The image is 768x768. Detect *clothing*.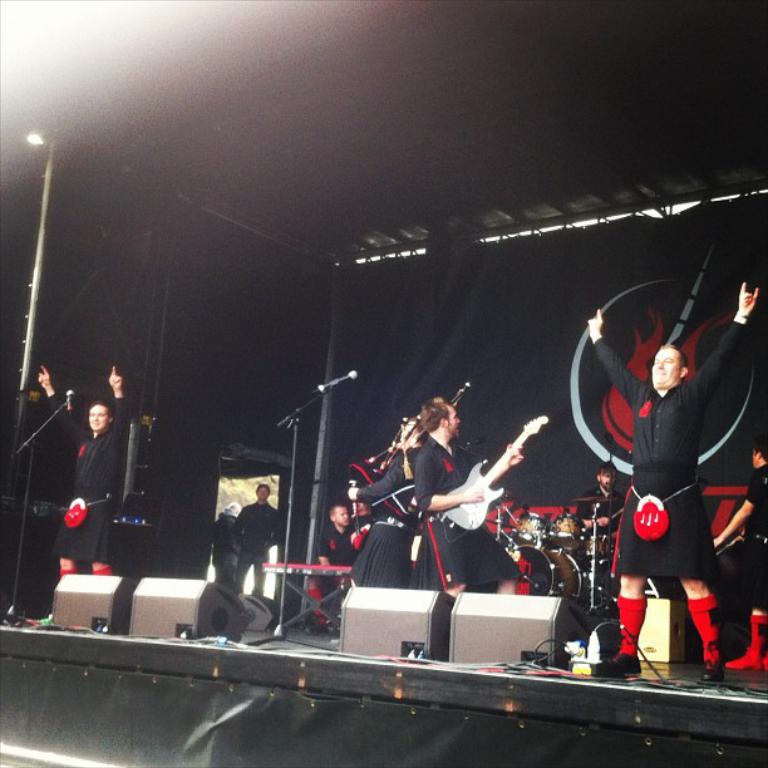
Detection: {"left": 46, "top": 389, "right": 127, "bottom": 560}.
